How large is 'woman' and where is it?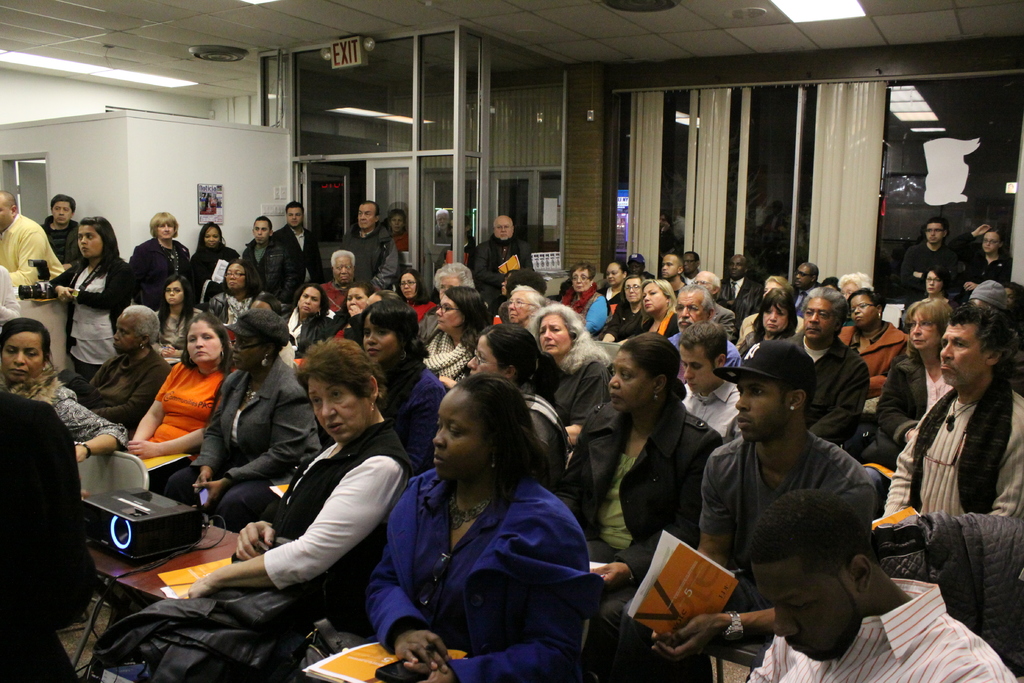
Bounding box: (372,367,609,677).
